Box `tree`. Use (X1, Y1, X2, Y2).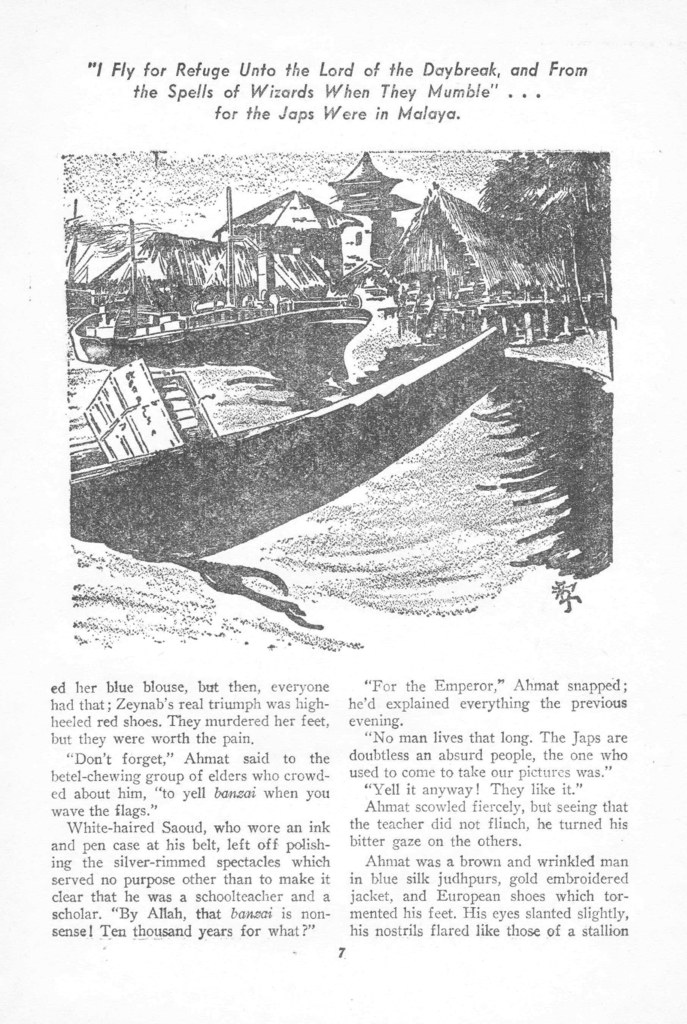
(480, 149, 611, 331).
